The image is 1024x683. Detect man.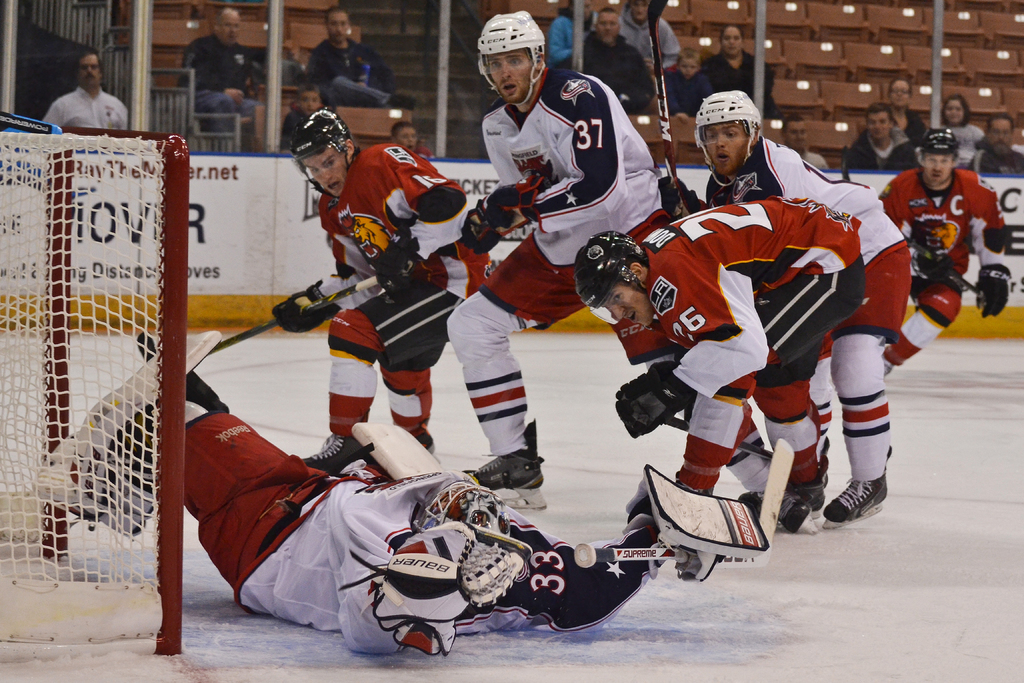
Detection: rect(105, 338, 721, 666).
